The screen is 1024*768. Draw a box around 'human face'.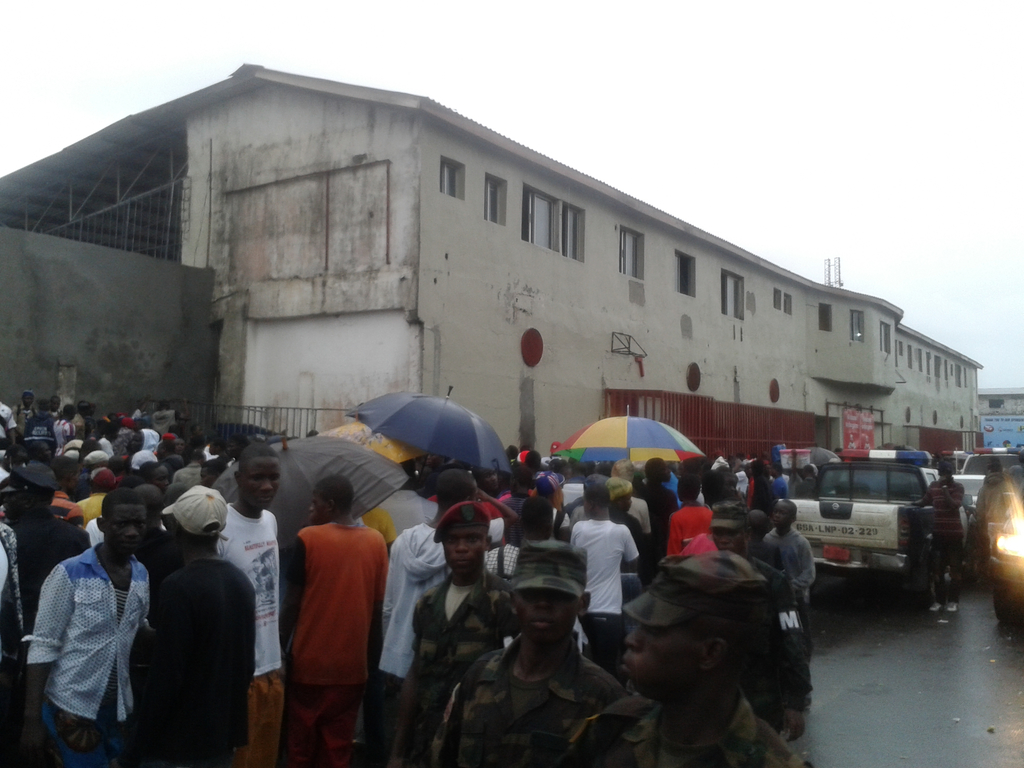
select_region(623, 626, 687, 700).
